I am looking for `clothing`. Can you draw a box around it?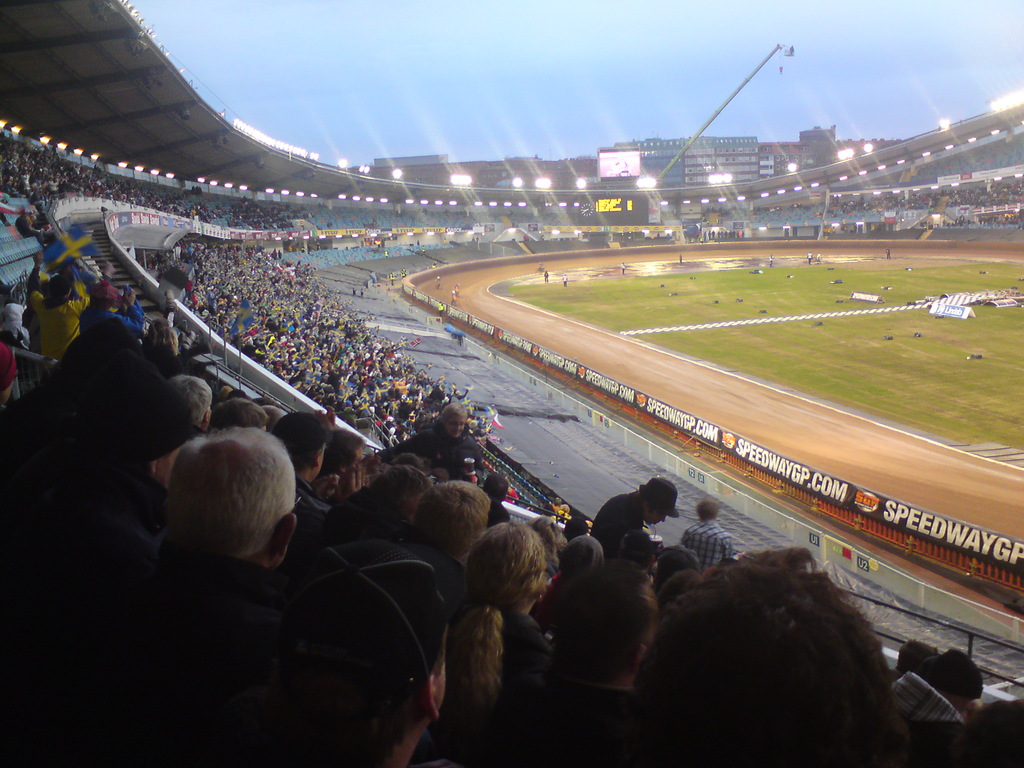
Sure, the bounding box is 804, 249, 813, 268.
